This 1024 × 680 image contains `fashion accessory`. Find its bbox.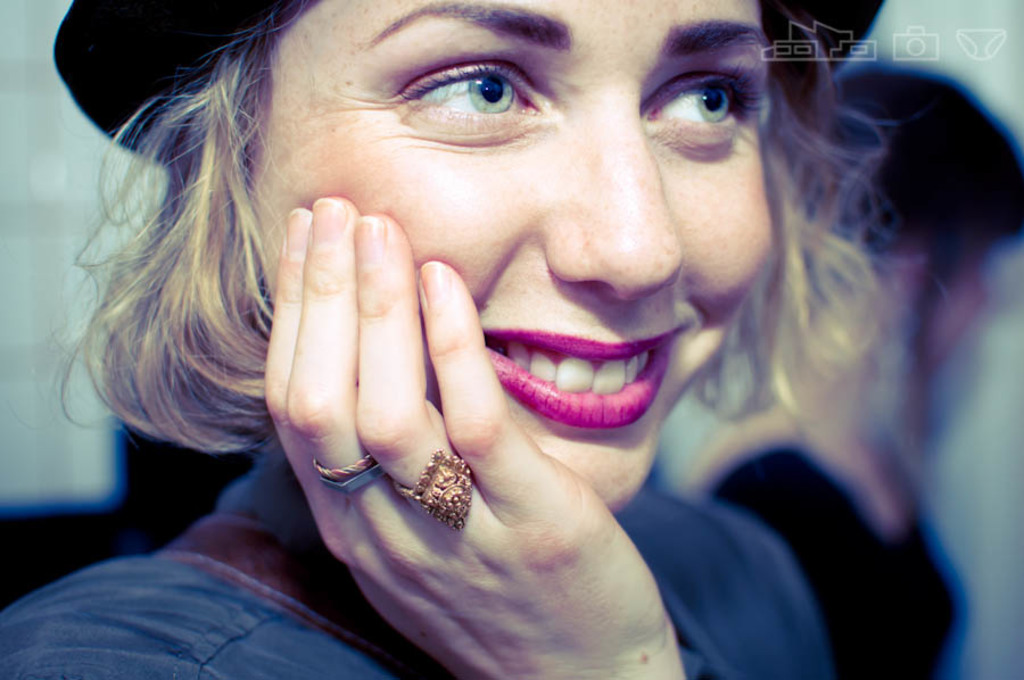
locate(393, 449, 473, 536).
